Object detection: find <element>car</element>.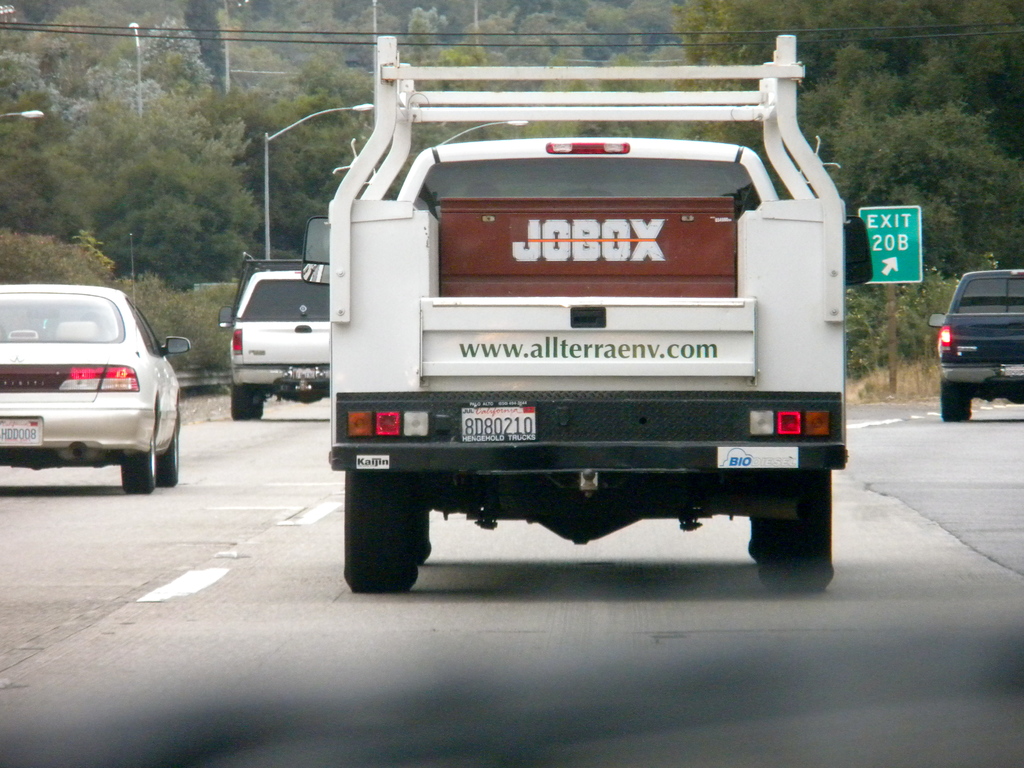
[left=927, top=268, right=1023, bottom=423].
